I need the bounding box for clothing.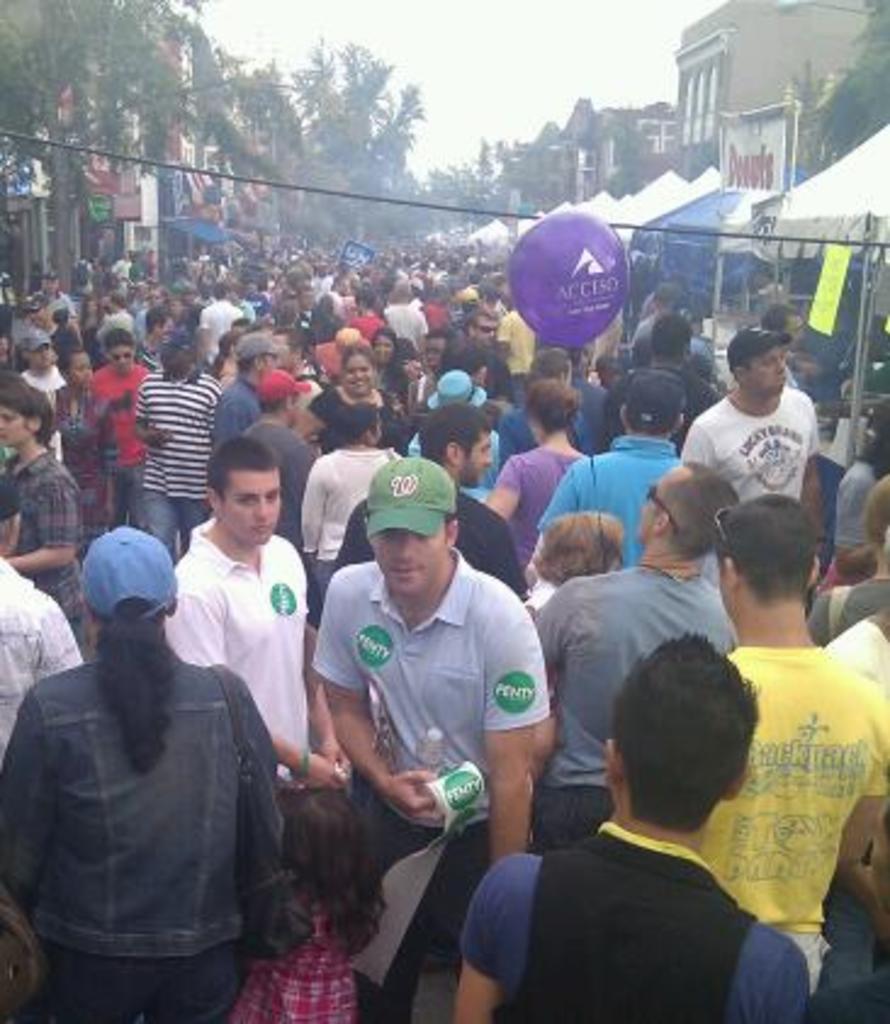
Here it is: (left=0, top=431, right=90, bottom=649).
